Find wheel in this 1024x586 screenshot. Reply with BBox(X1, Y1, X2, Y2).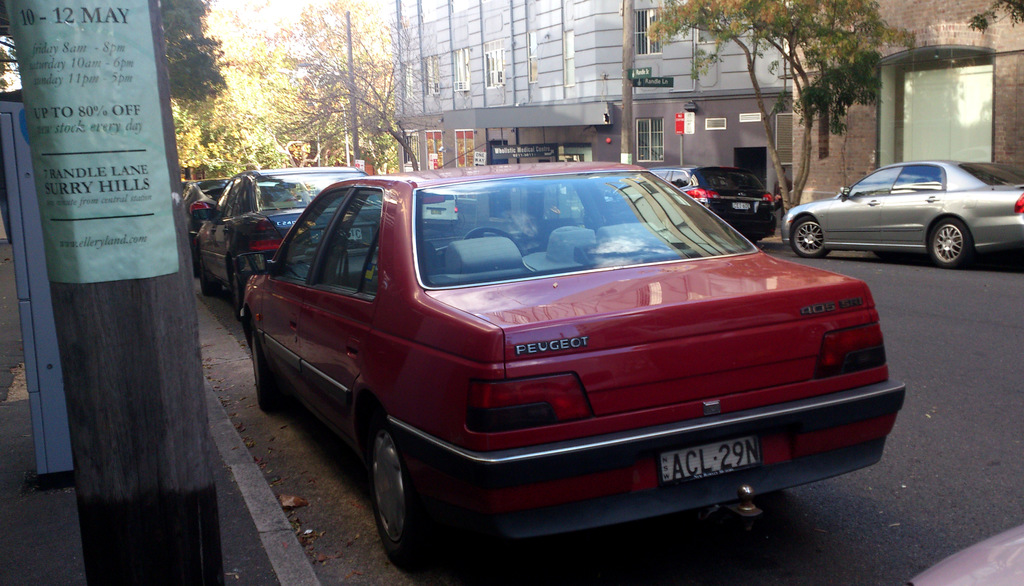
BBox(931, 215, 973, 269).
